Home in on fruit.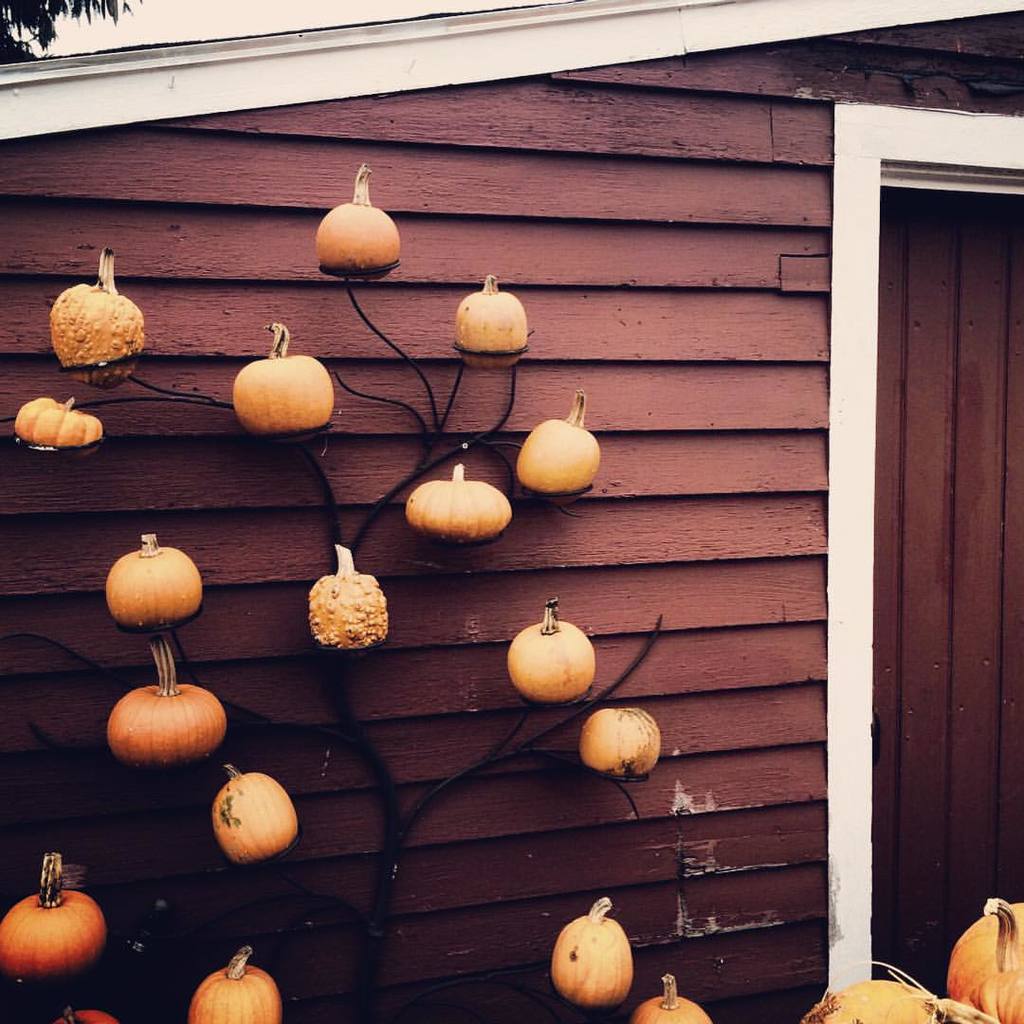
Homed in at select_region(948, 893, 1023, 1023).
